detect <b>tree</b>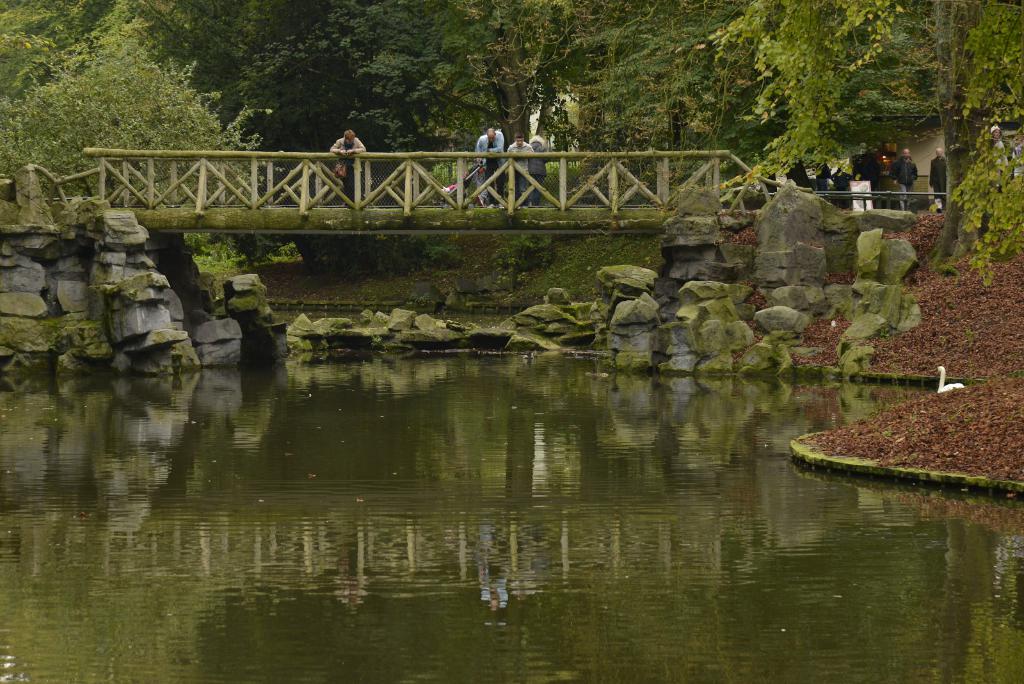
<bbox>0, 0, 1023, 281</bbox>
